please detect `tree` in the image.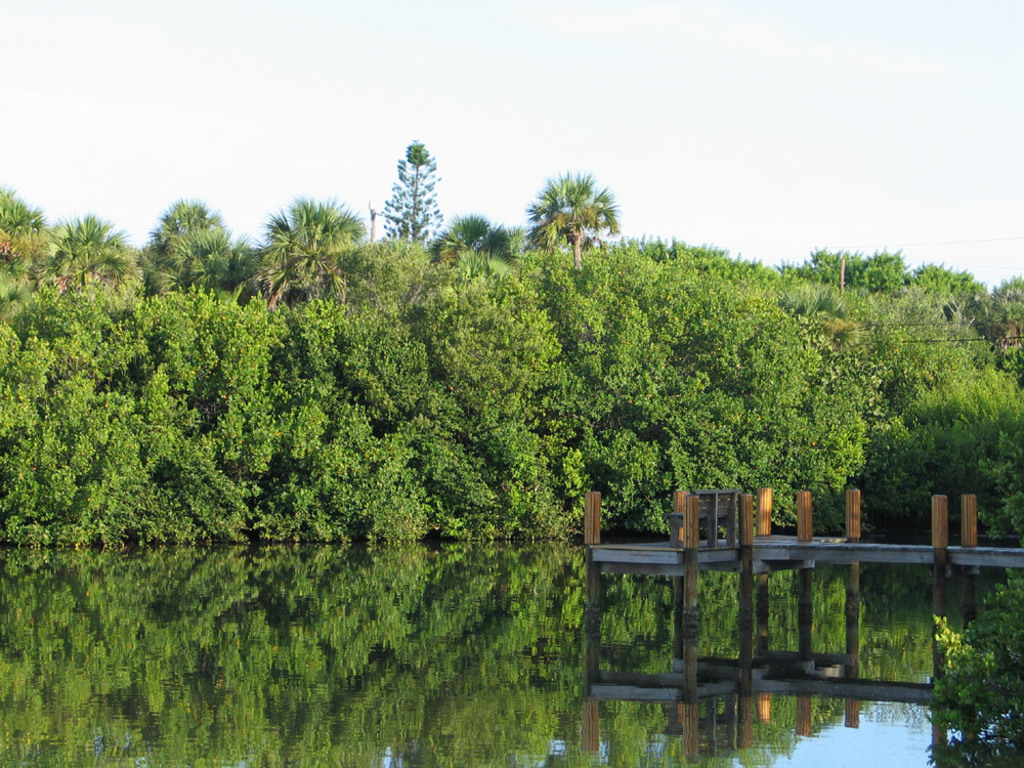
[264,196,360,300].
